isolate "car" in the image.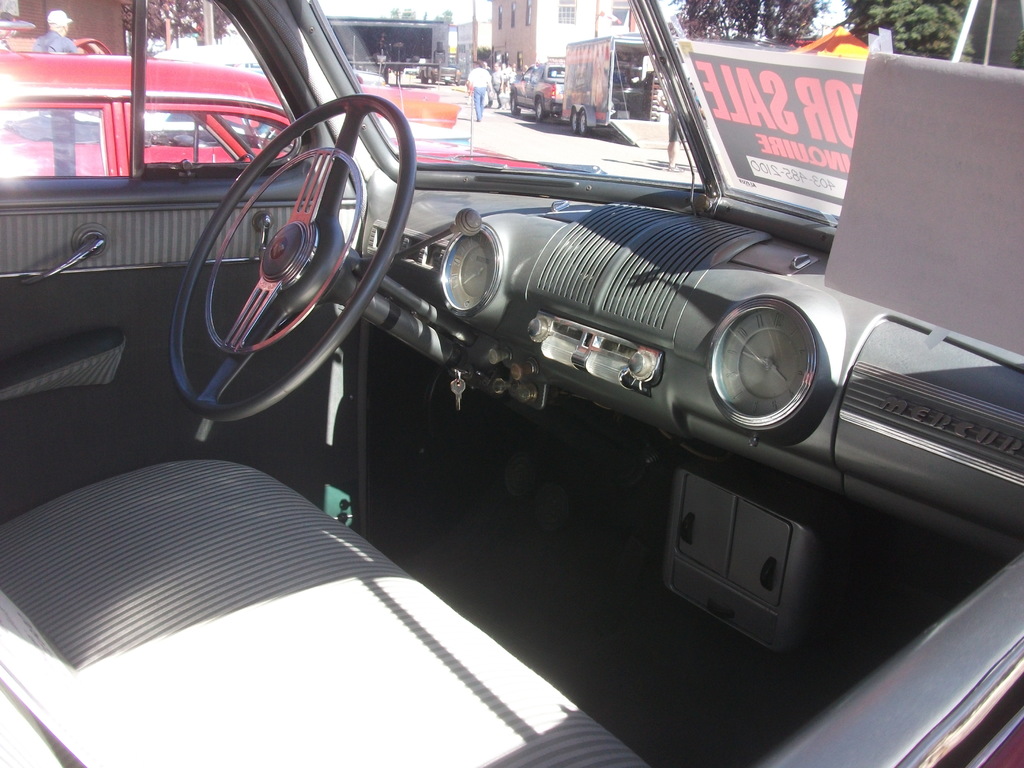
Isolated region: detection(0, 39, 300, 173).
